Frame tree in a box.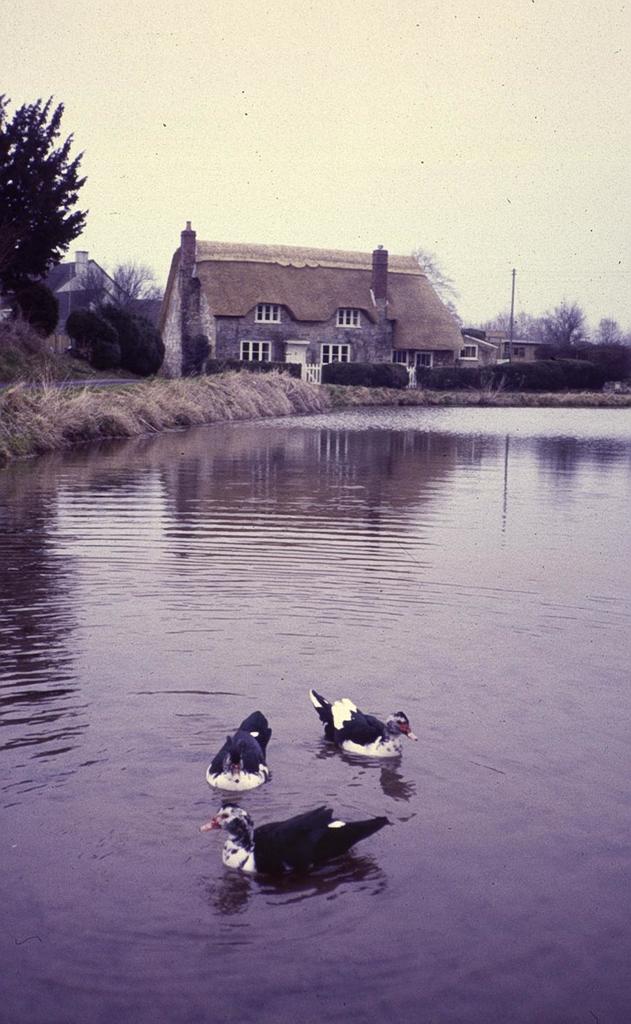
[x1=67, y1=303, x2=168, y2=377].
